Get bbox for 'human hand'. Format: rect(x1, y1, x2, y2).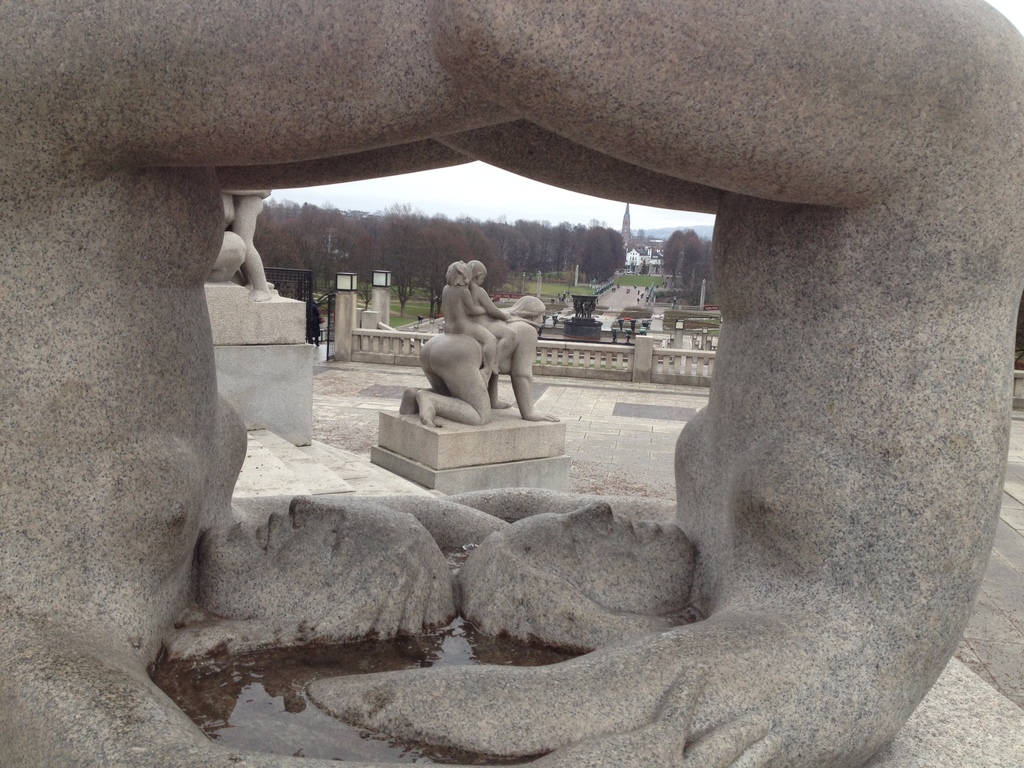
rect(505, 311, 511, 321).
